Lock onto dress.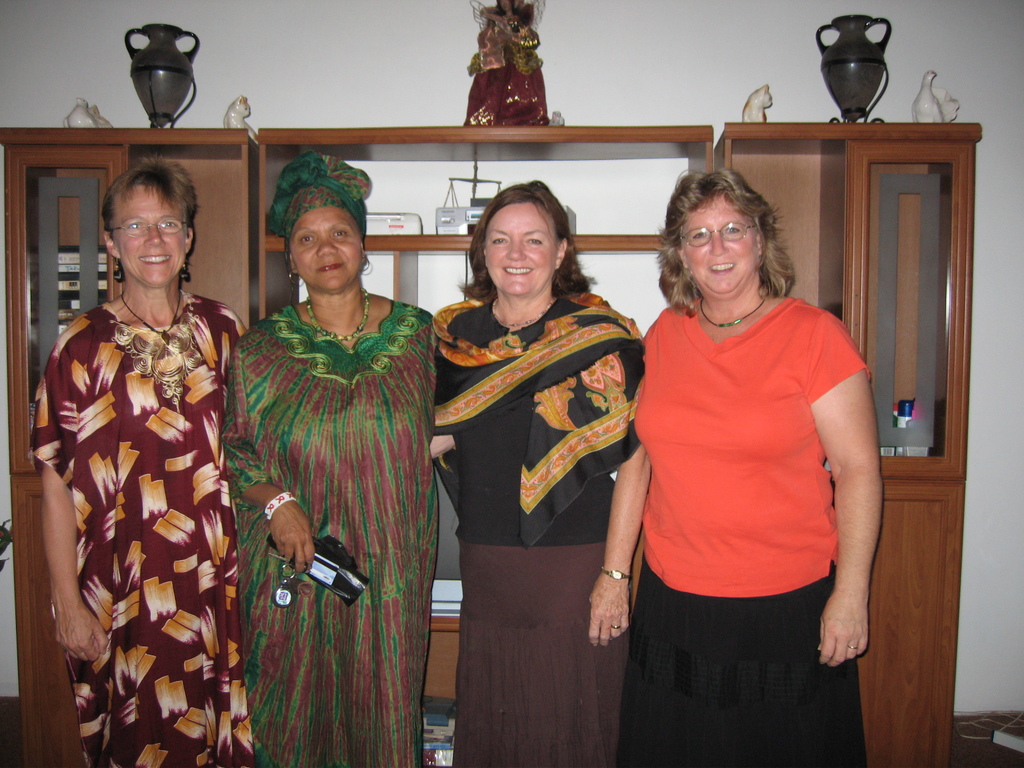
Locked: select_region(453, 291, 653, 767).
